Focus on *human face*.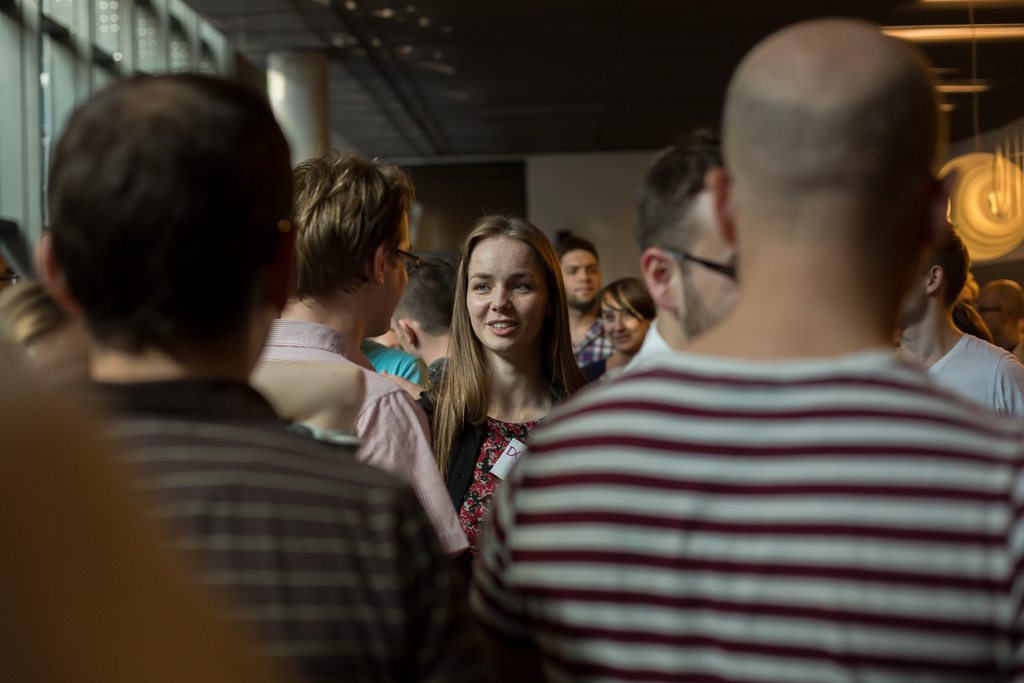
Focused at locate(896, 273, 929, 324).
